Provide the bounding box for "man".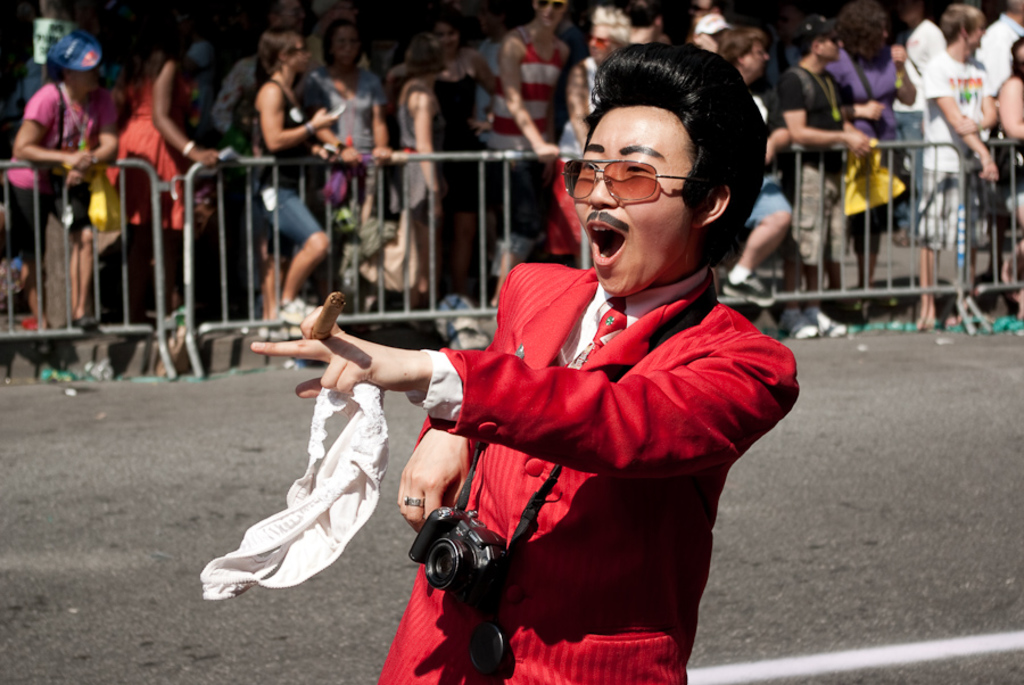
locate(724, 24, 812, 338).
